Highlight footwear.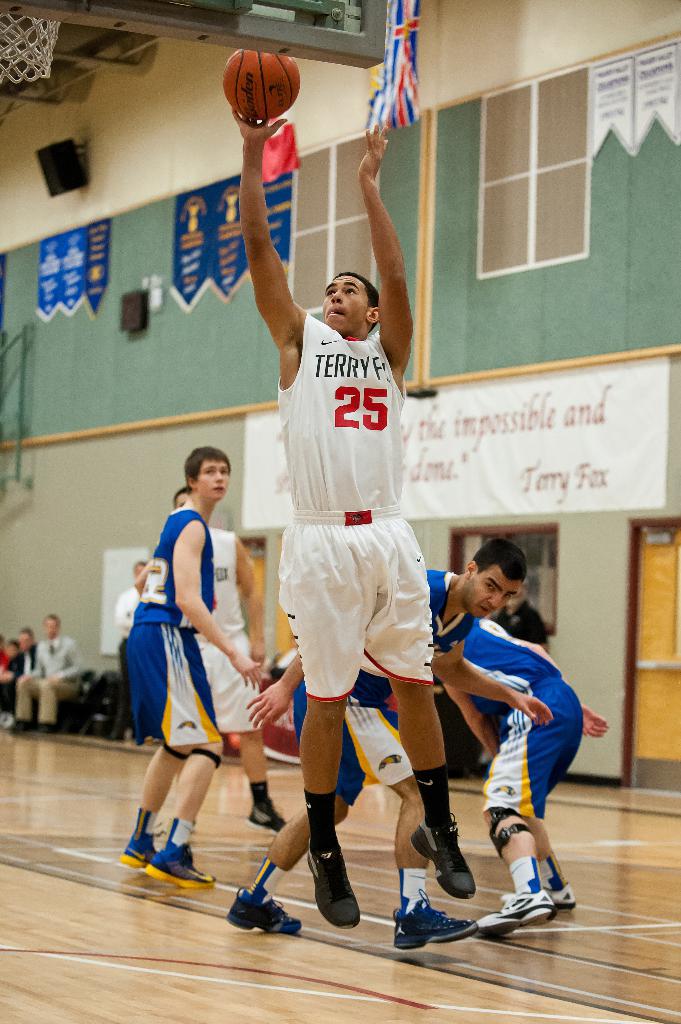
Highlighted region: bbox=(245, 797, 289, 841).
